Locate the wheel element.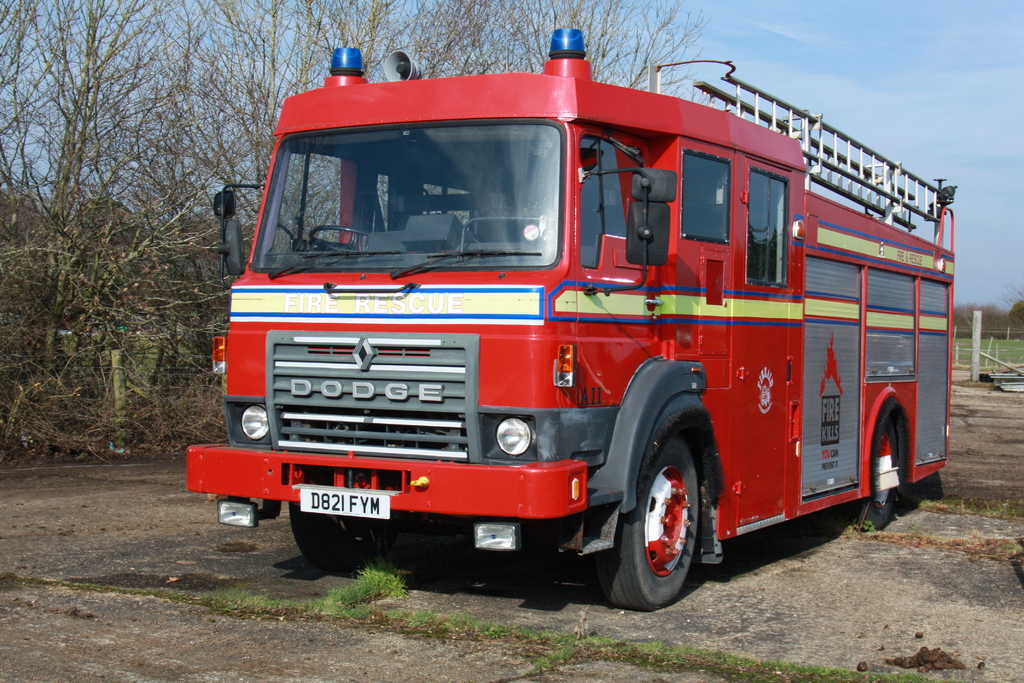
Element bbox: {"left": 622, "top": 429, "right": 716, "bottom": 618}.
